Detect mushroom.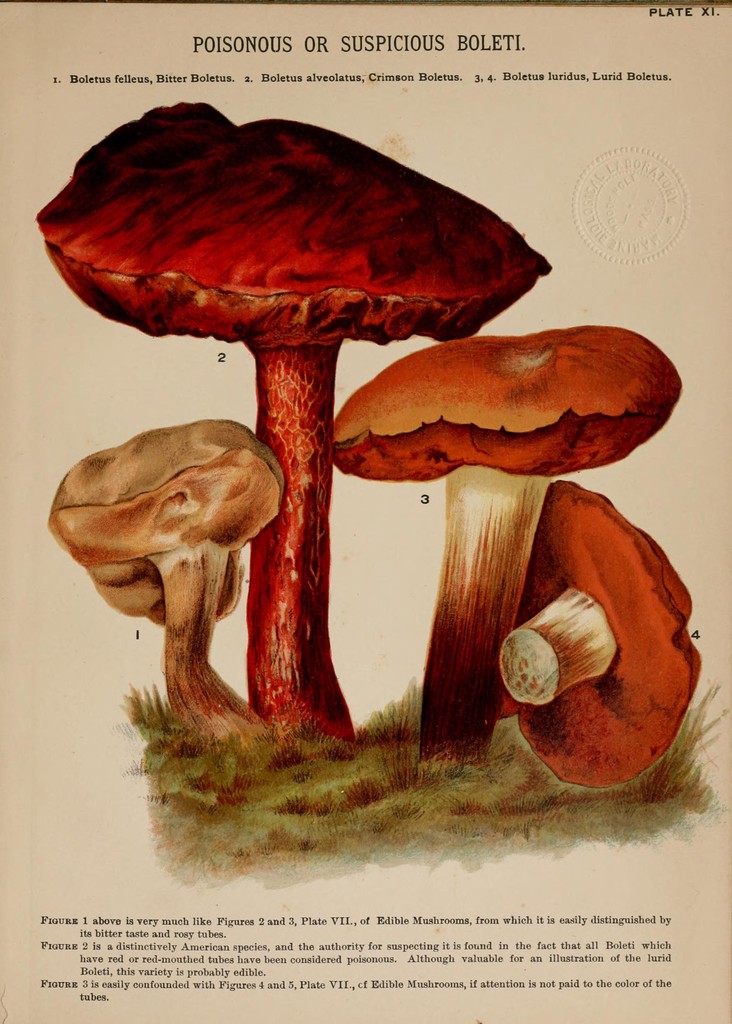
Detected at select_region(38, 102, 556, 748).
